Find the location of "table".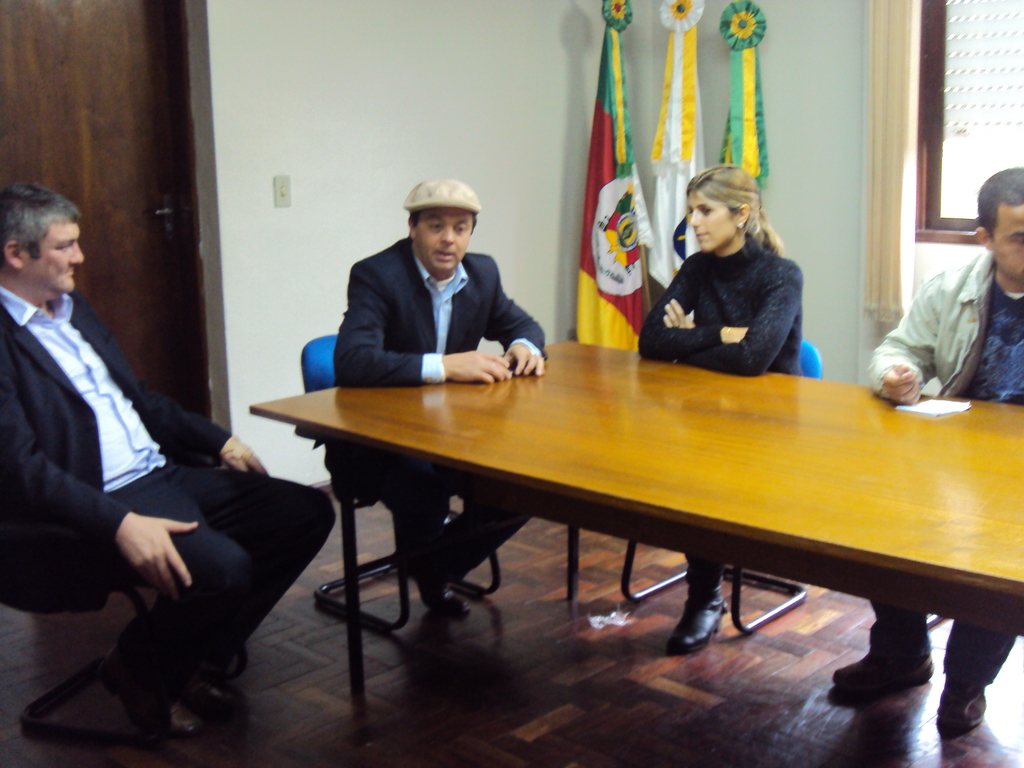
Location: locate(248, 335, 1023, 701).
